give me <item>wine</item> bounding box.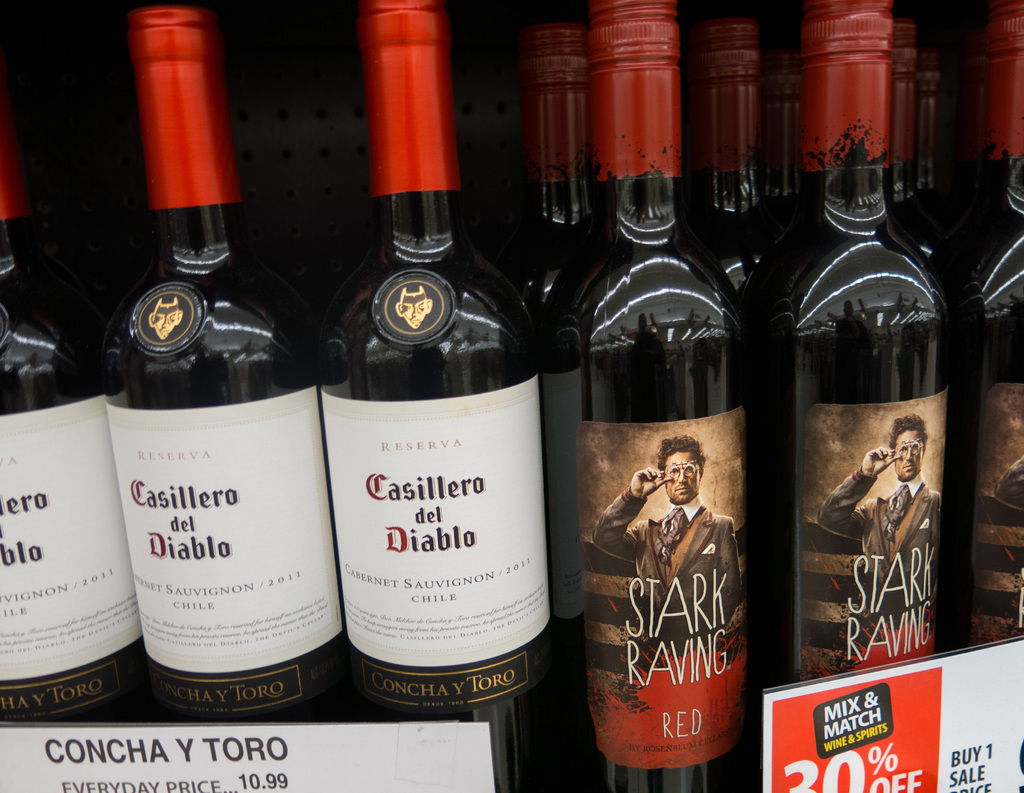
<region>890, 17, 937, 278</region>.
